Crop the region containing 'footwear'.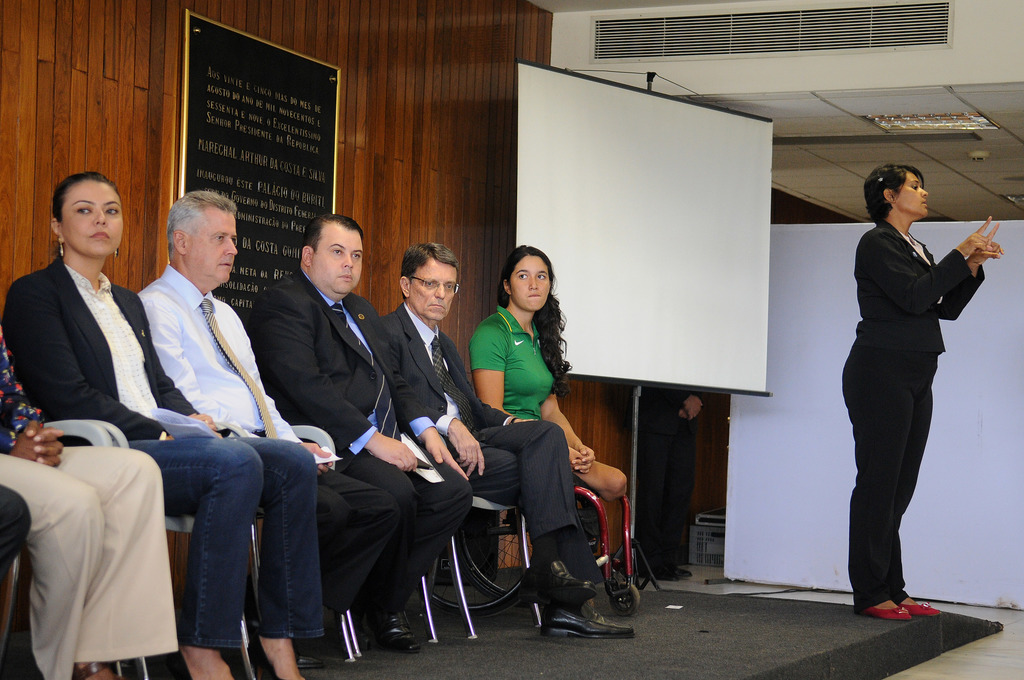
Crop region: (x1=861, y1=605, x2=916, y2=626).
